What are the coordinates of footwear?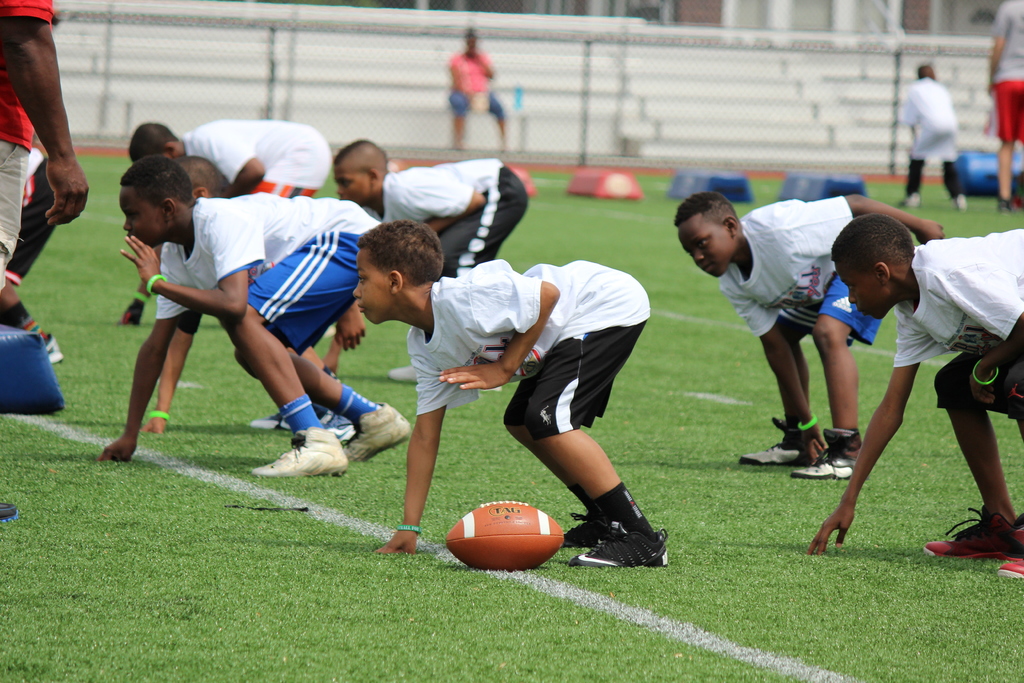
l=322, t=415, r=355, b=440.
